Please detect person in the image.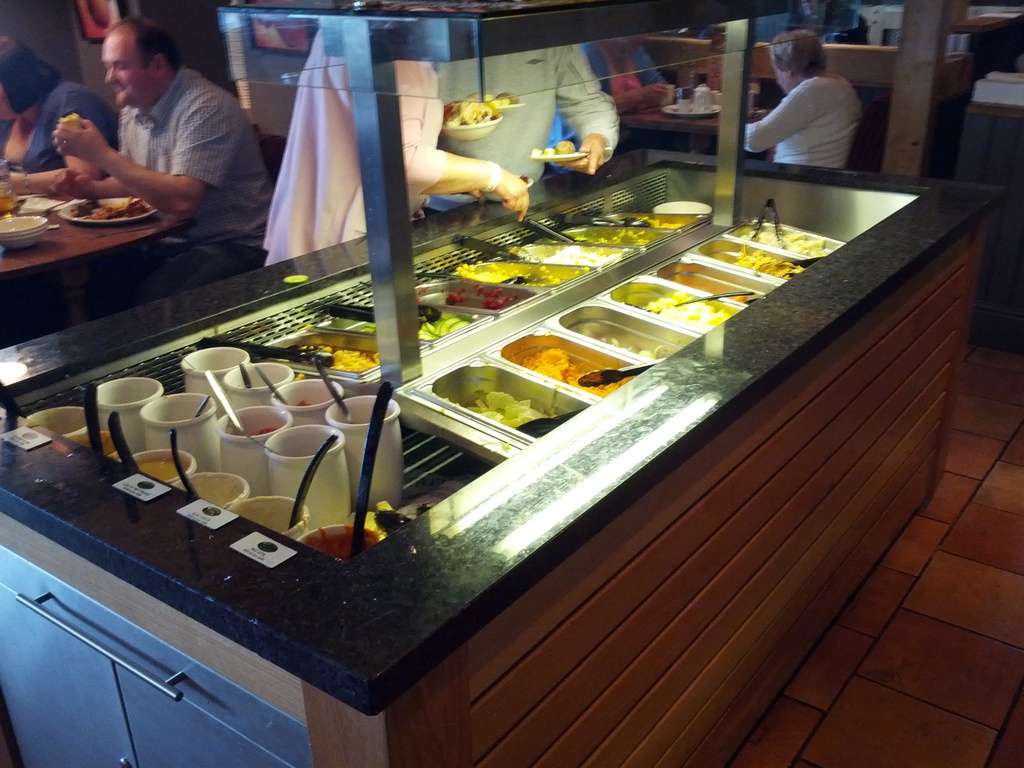
{"left": 0, "top": 40, "right": 126, "bottom": 218}.
